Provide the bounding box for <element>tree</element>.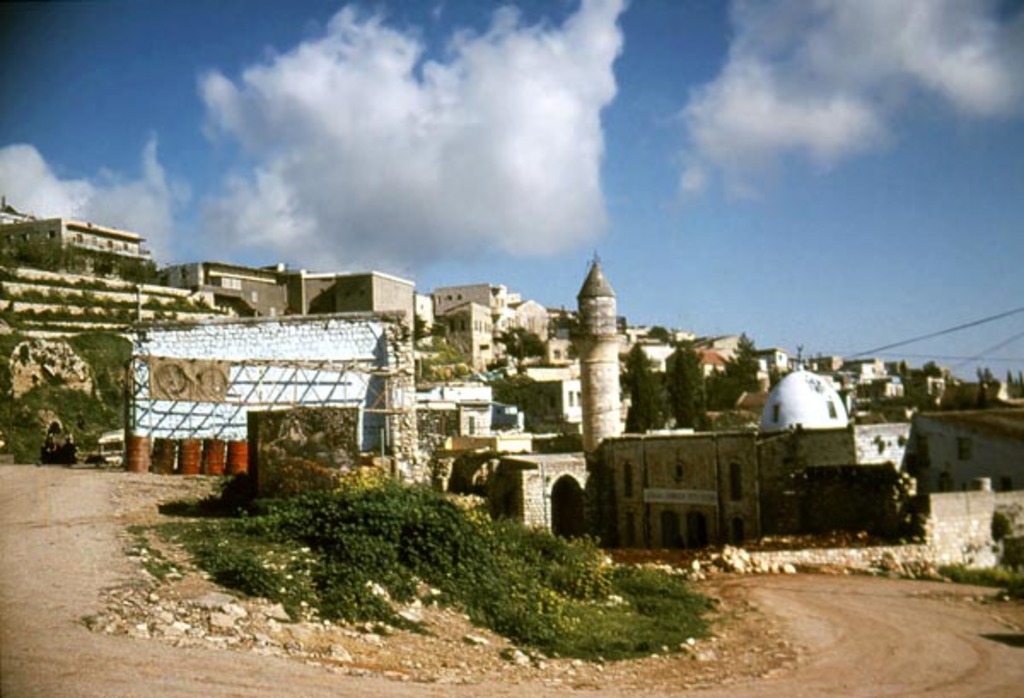
1004:365:1022:406.
